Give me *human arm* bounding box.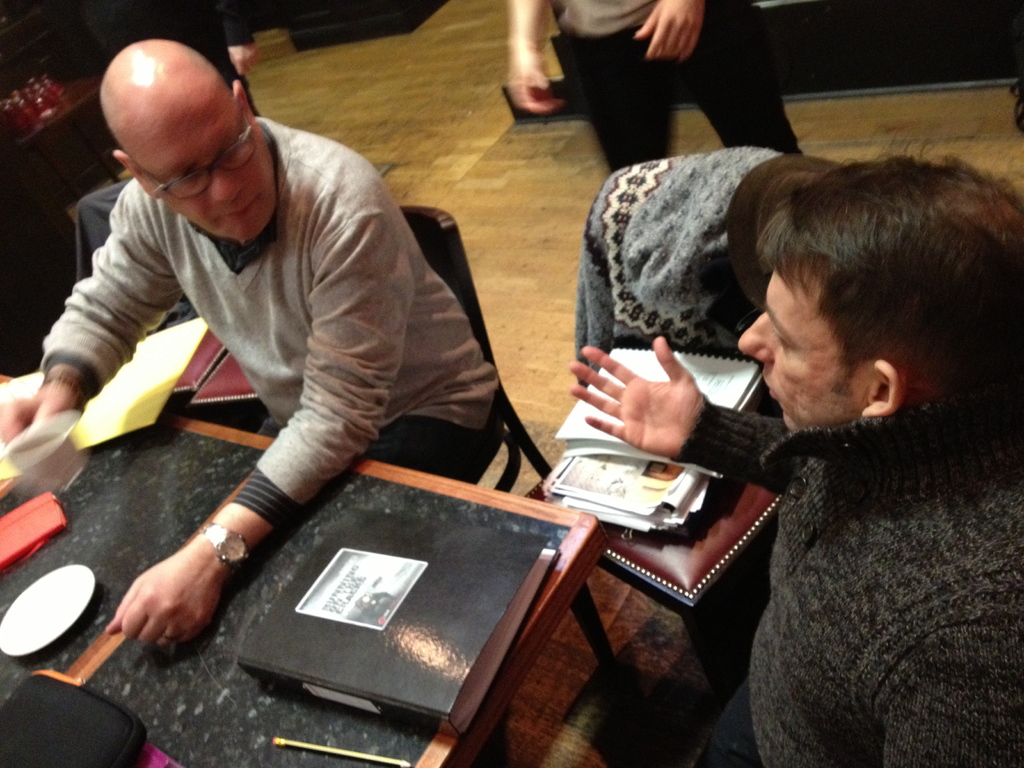
505/0/559/118.
